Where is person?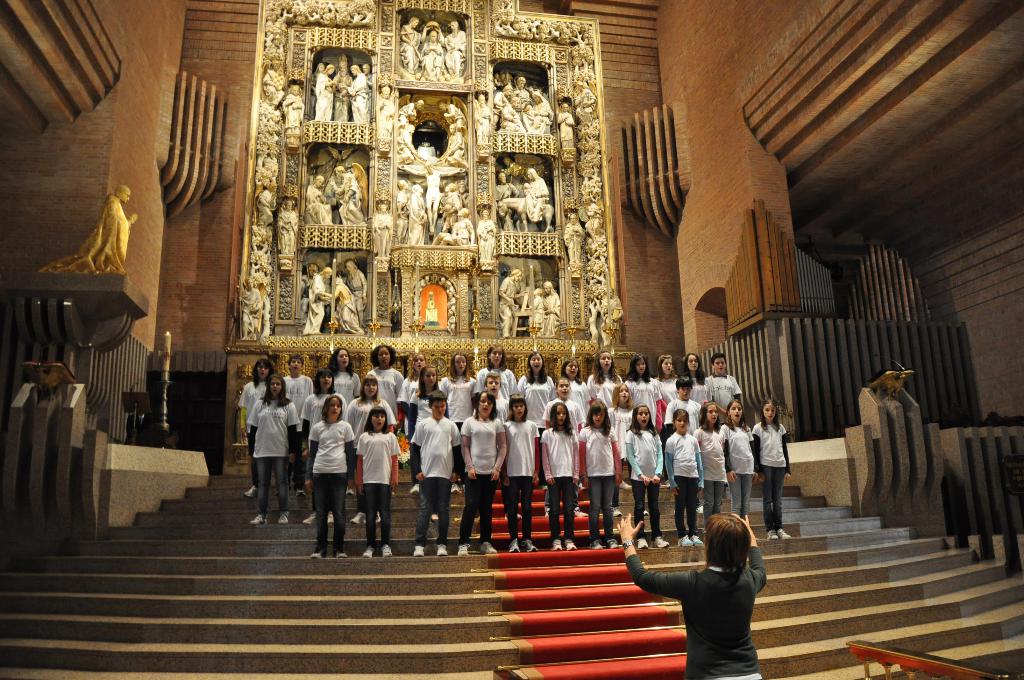
<region>590, 348, 621, 408</region>.
